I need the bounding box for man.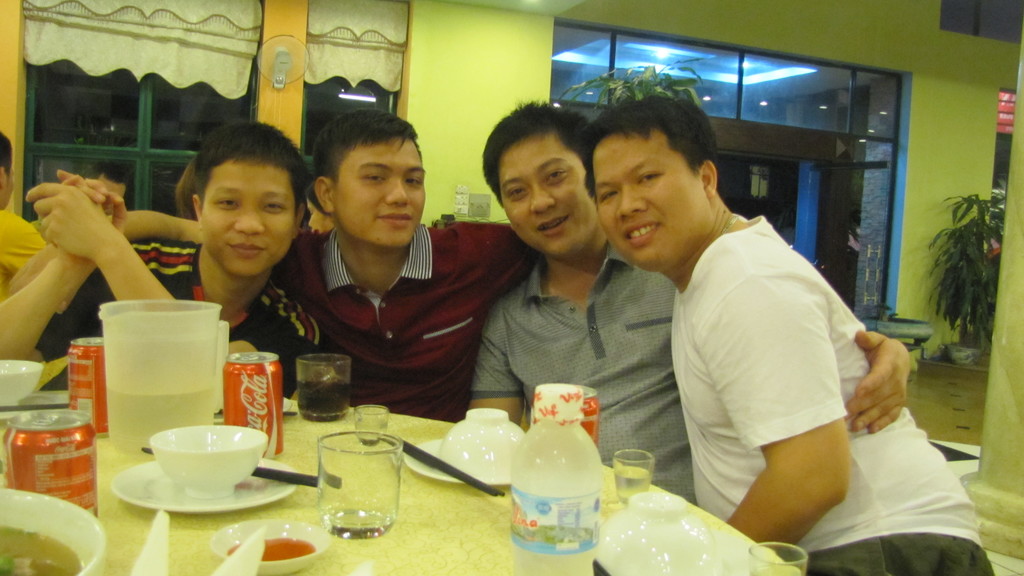
Here it is: left=467, top=98, right=919, bottom=520.
